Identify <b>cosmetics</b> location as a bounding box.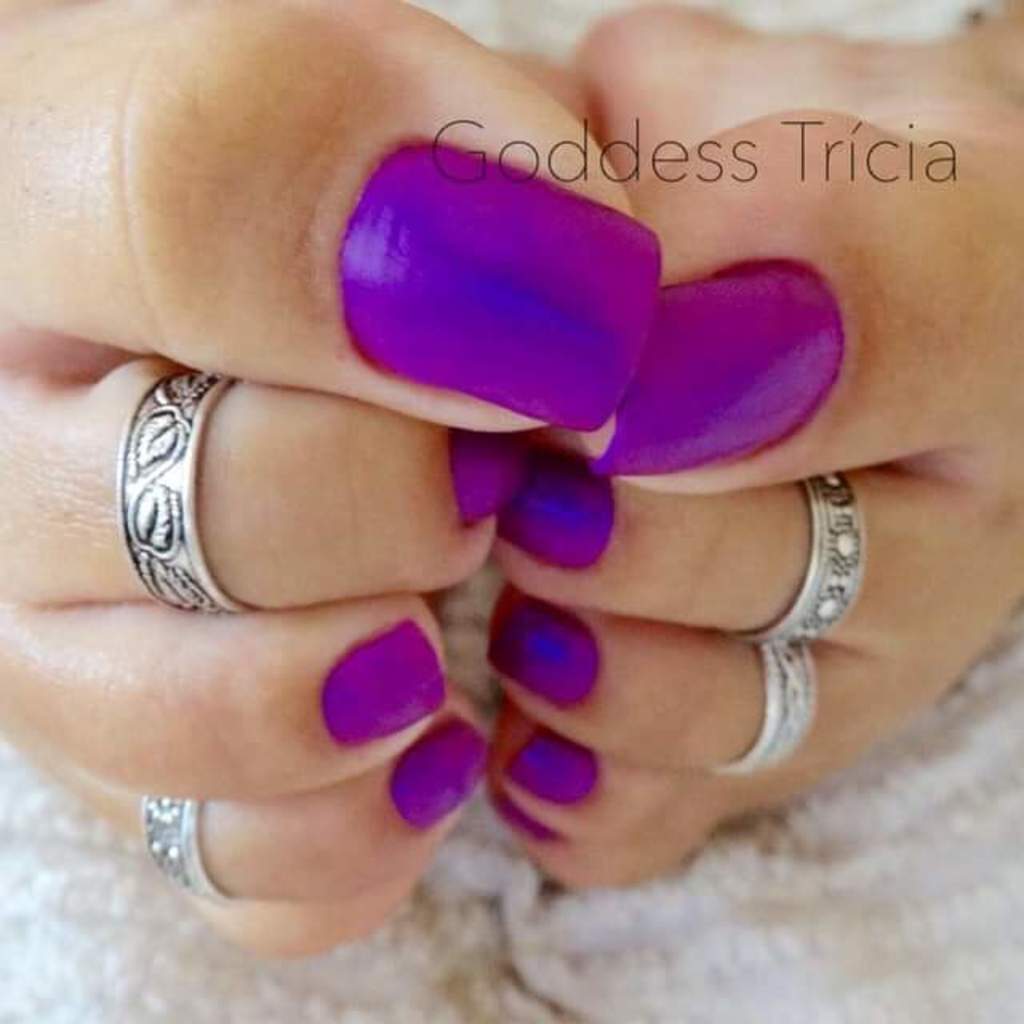
box=[302, 131, 706, 424].
